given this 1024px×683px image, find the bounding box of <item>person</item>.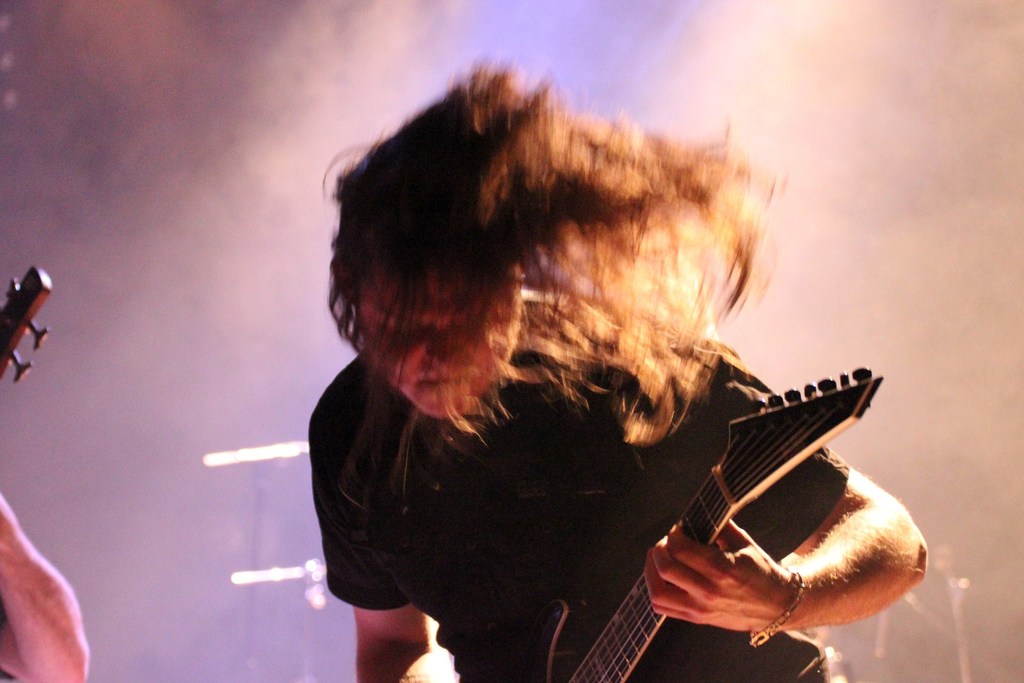
l=0, t=488, r=86, b=682.
